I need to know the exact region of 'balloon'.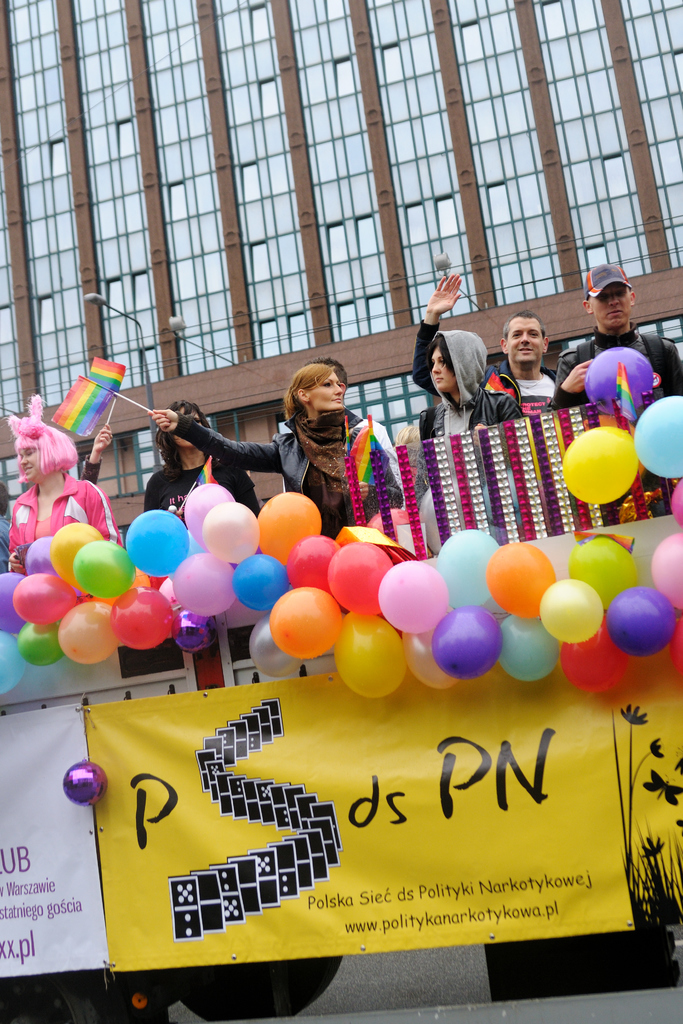
Region: bbox=(561, 424, 641, 503).
